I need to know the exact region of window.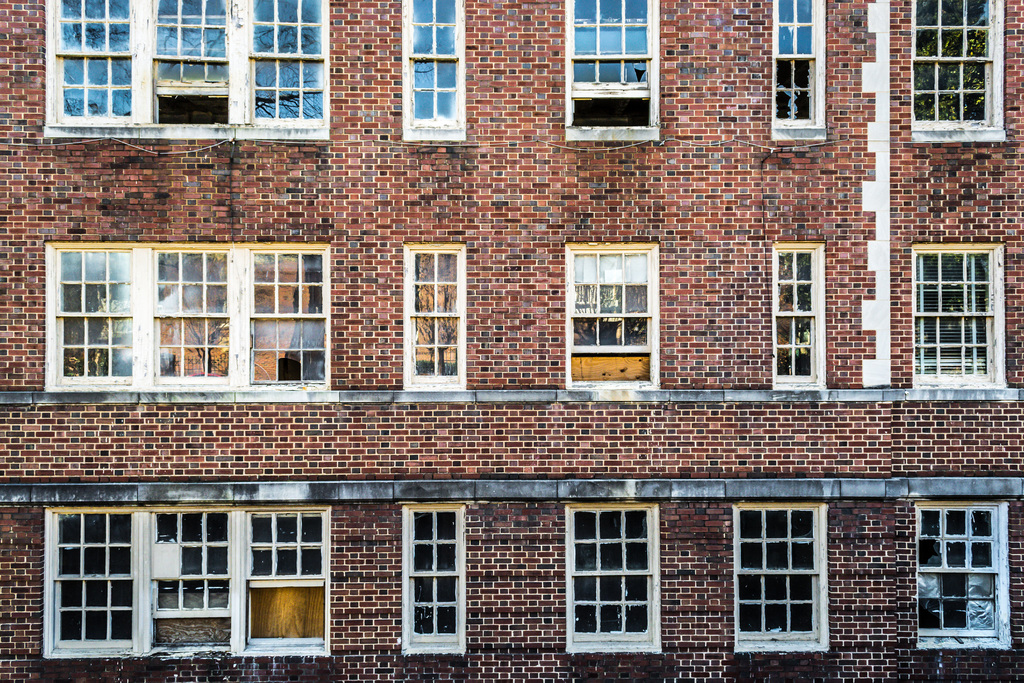
Region: (904, 0, 1014, 145).
